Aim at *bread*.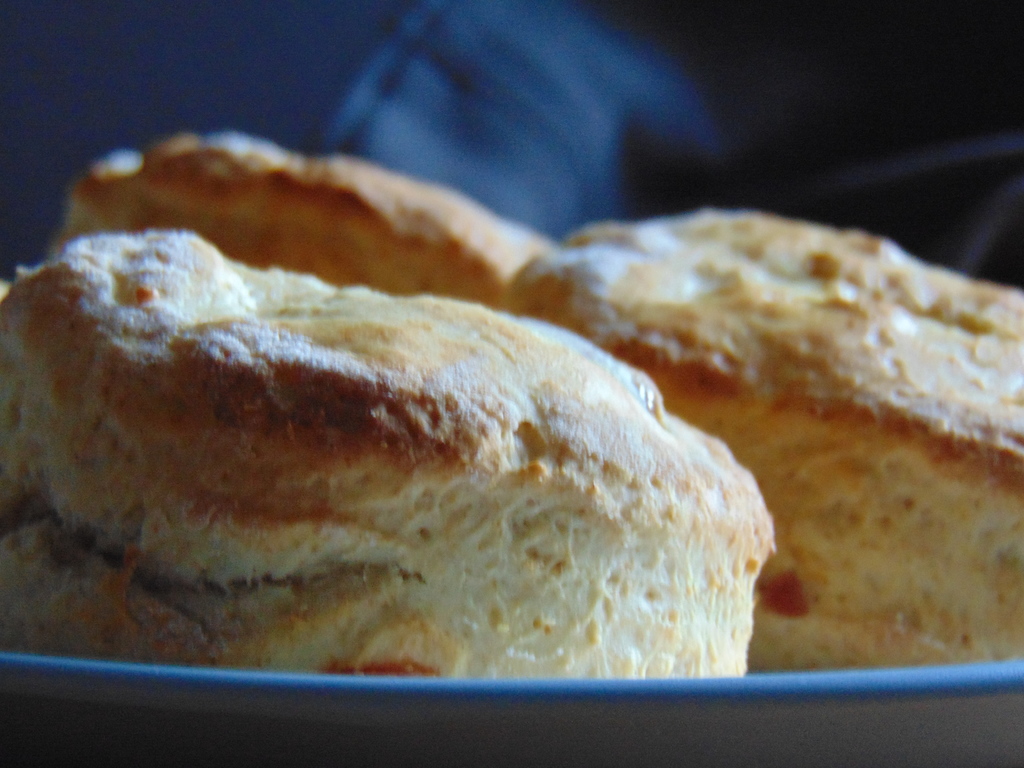
Aimed at pyautogui.locateOnScreen(502, 198, 1023, 671).
